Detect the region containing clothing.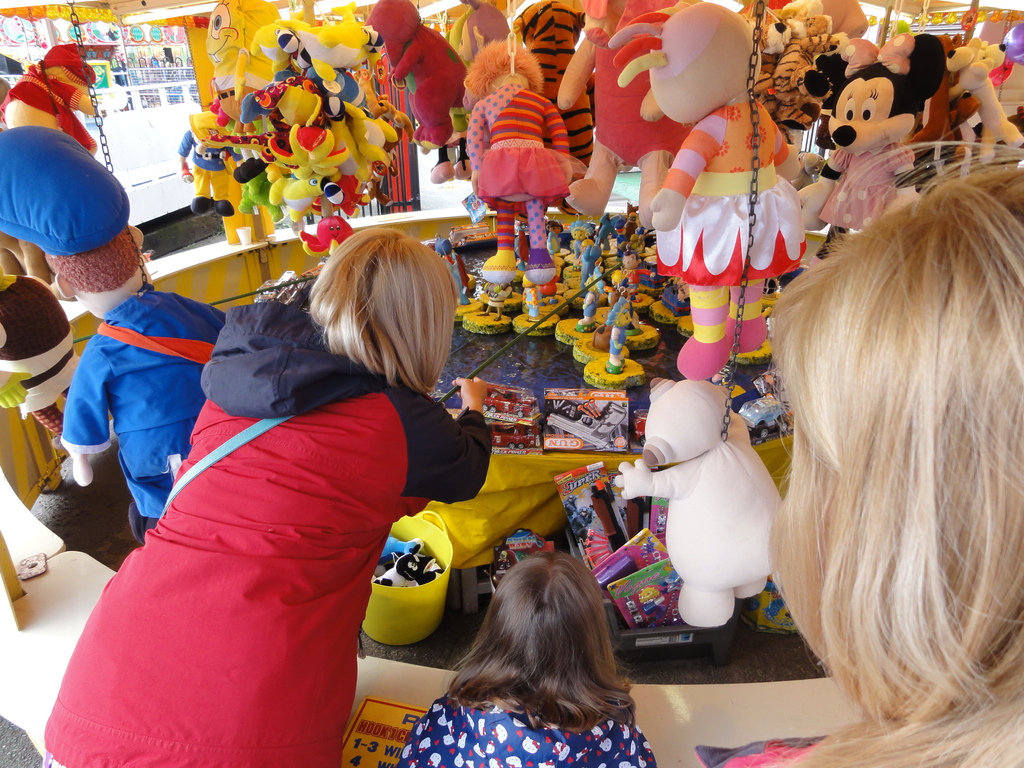
525, 284, 538, 318.
